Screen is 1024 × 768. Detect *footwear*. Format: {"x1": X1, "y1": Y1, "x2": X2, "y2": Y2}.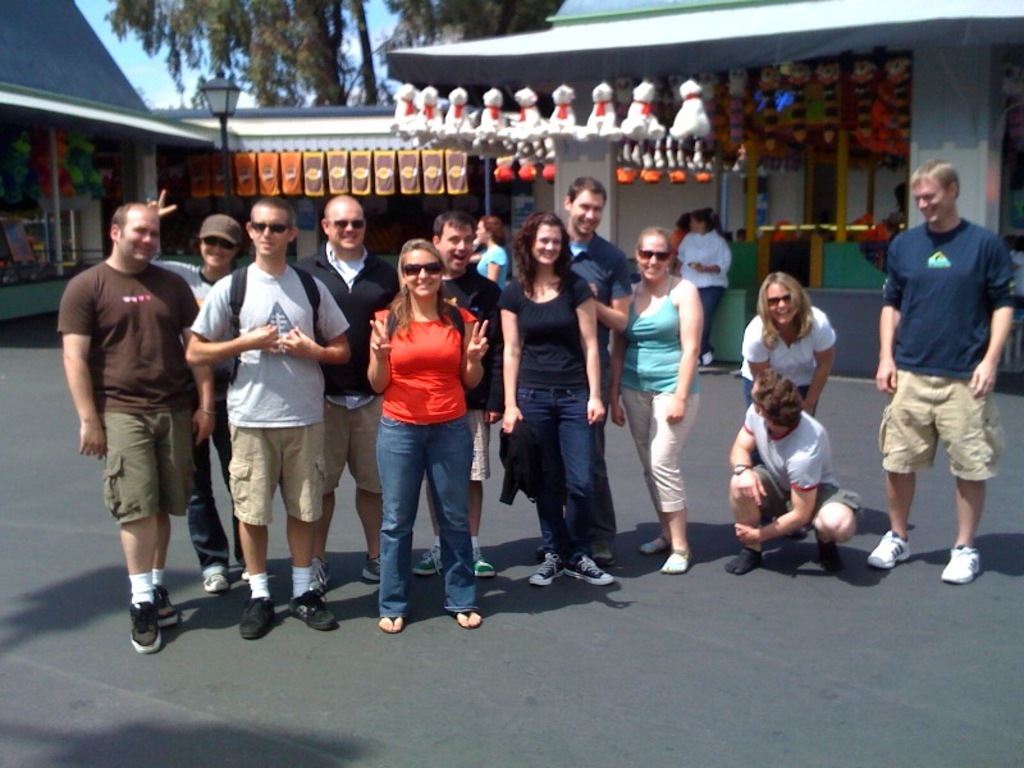
{"x1": 230, "y1": 594, "x2": 278, "y2": 641}.
